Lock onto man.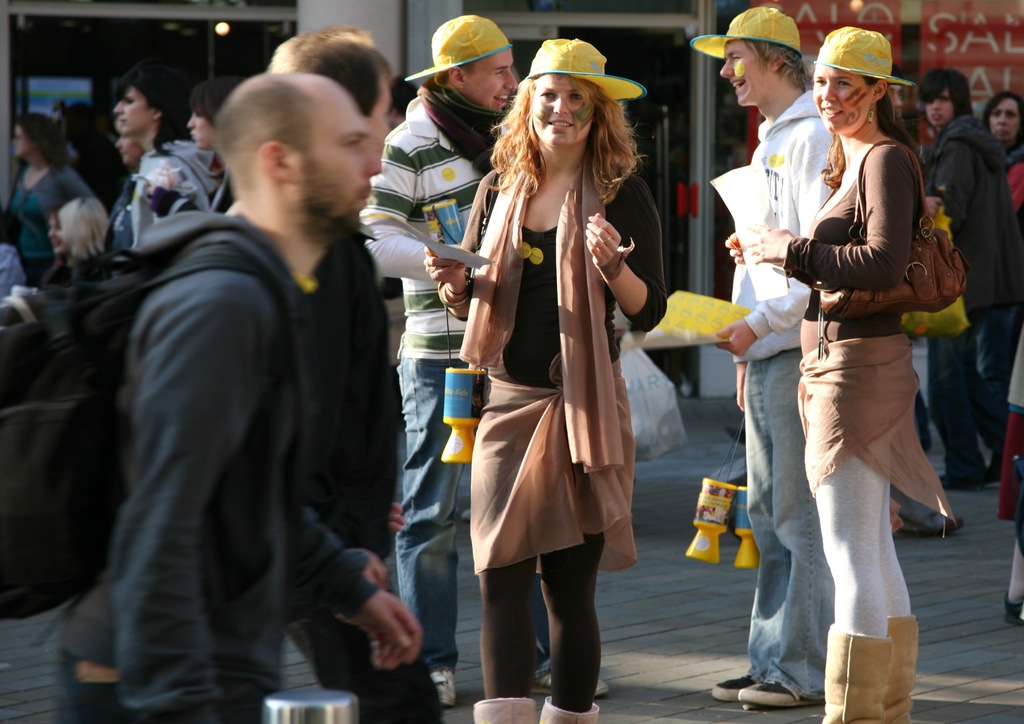
Locked: pyautogui.locateOnScreen(358, 12, 614, 713).
